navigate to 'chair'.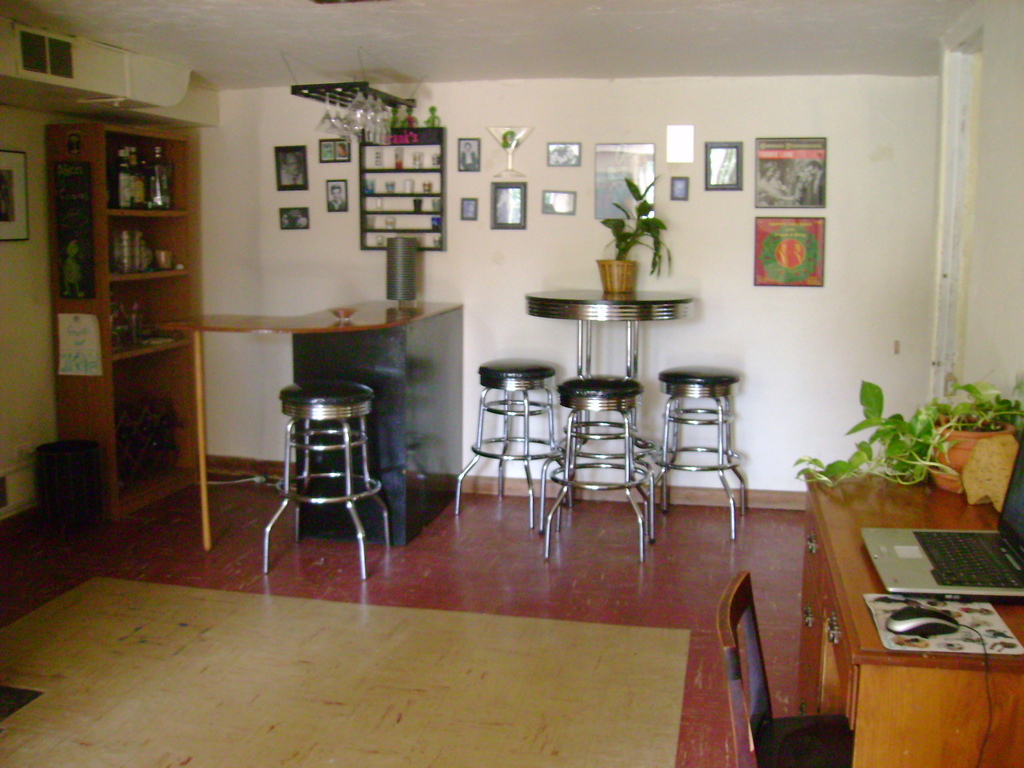
Navigation target: 551 343 662 533.
